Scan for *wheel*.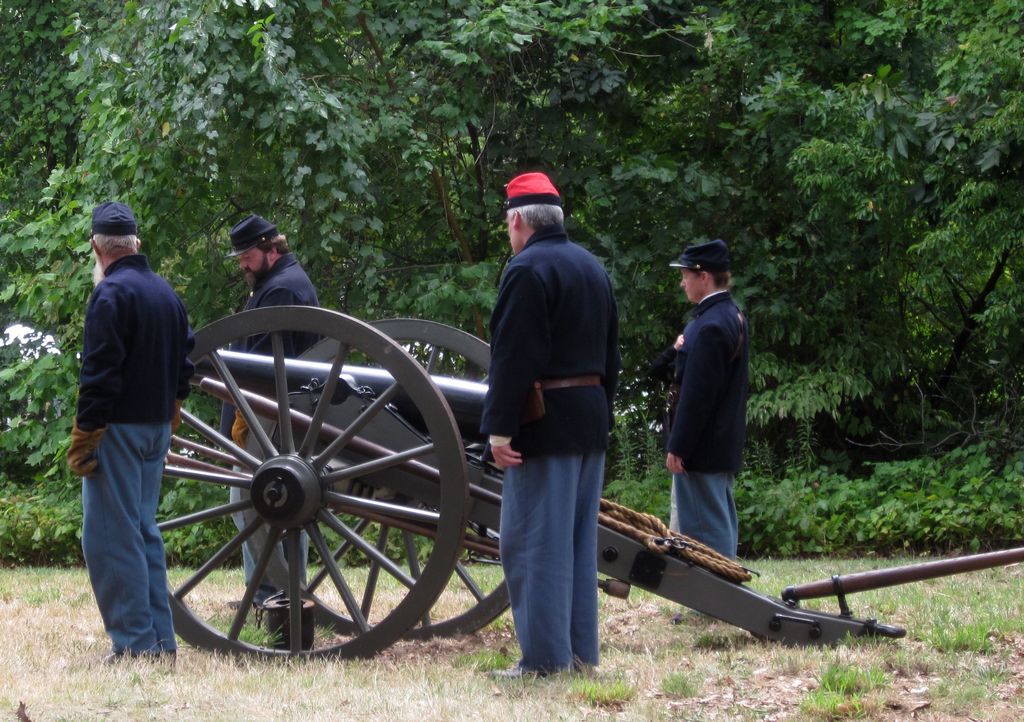
Scan result: bbox=[156, 304, 468, 667].
